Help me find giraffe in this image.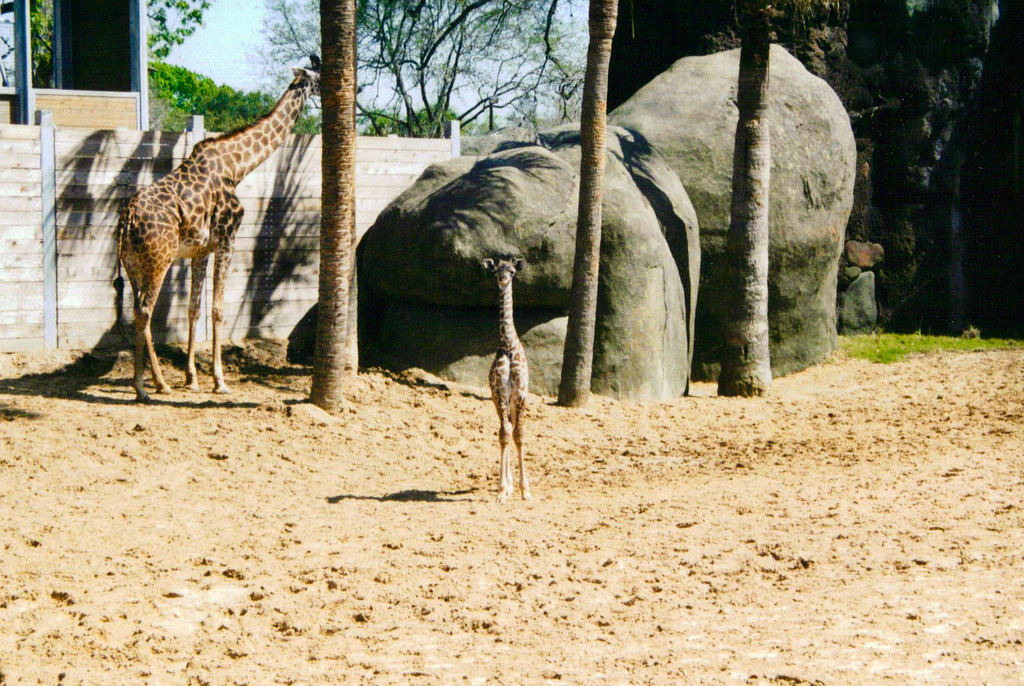
Found it: bbox=[113, 51, 363, 394].
